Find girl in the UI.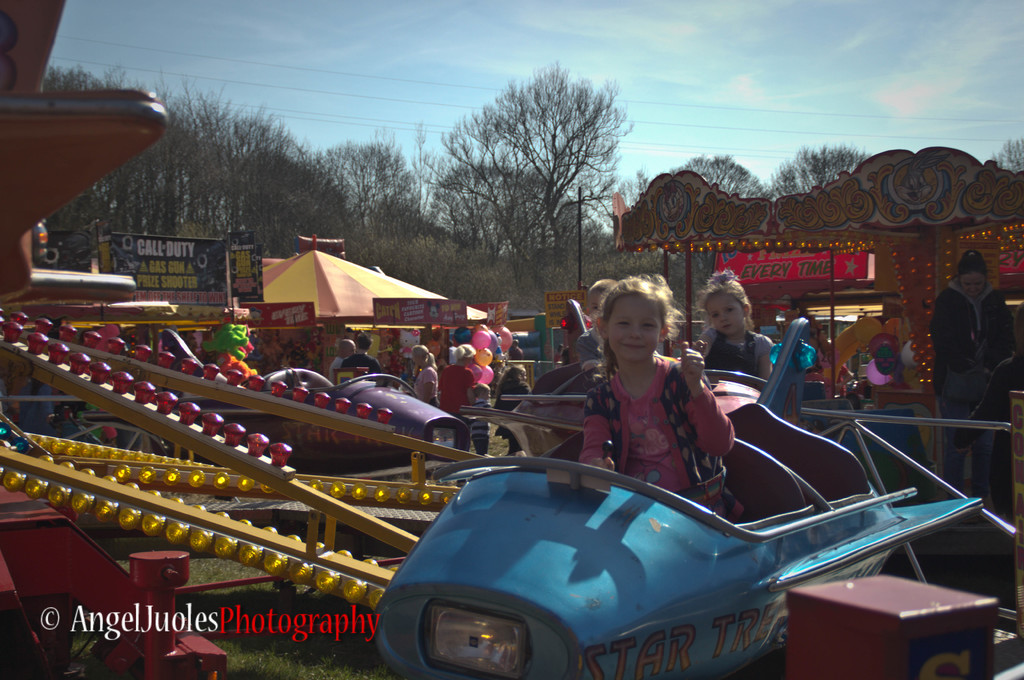
UI element at BBox(412, 344, 437, 437).
